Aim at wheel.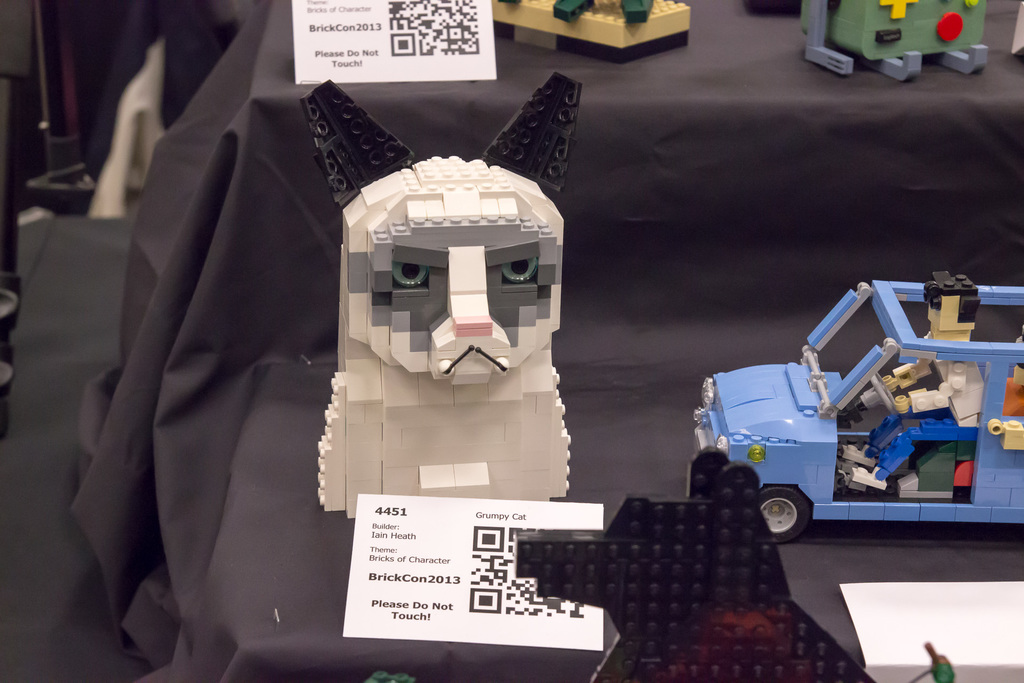
Aimed at Rect(758, 487, 812, 542).
